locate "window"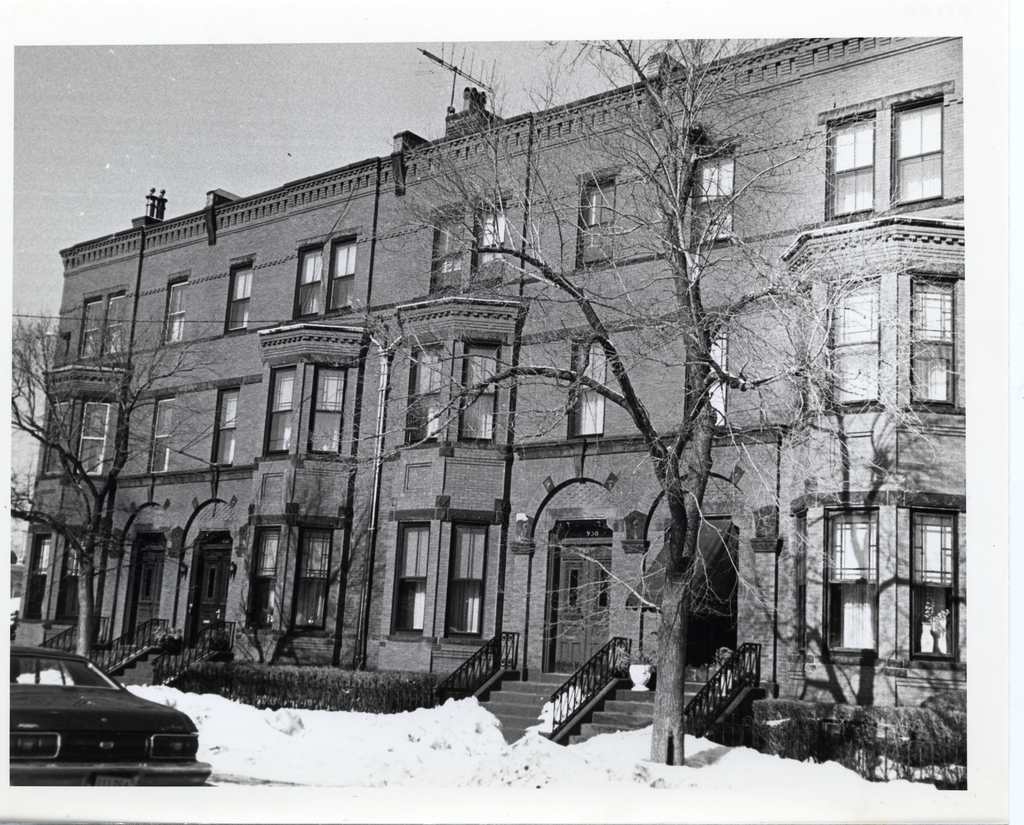
detection(563, 336, 604, 437)
